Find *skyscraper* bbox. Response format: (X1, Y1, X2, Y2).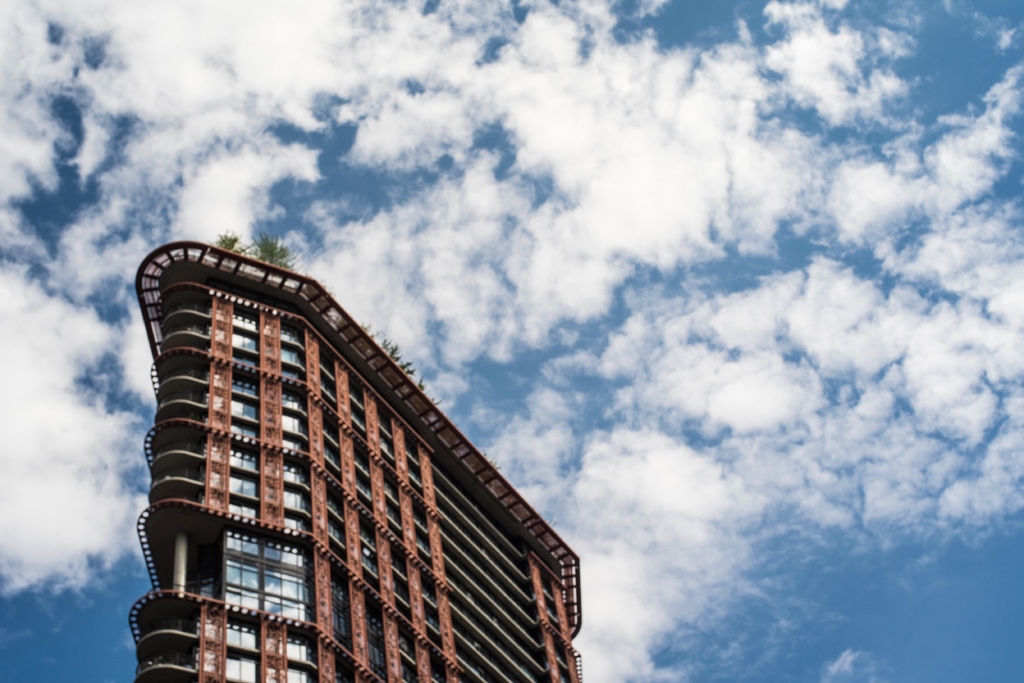
(115, 234, 579, 679).
